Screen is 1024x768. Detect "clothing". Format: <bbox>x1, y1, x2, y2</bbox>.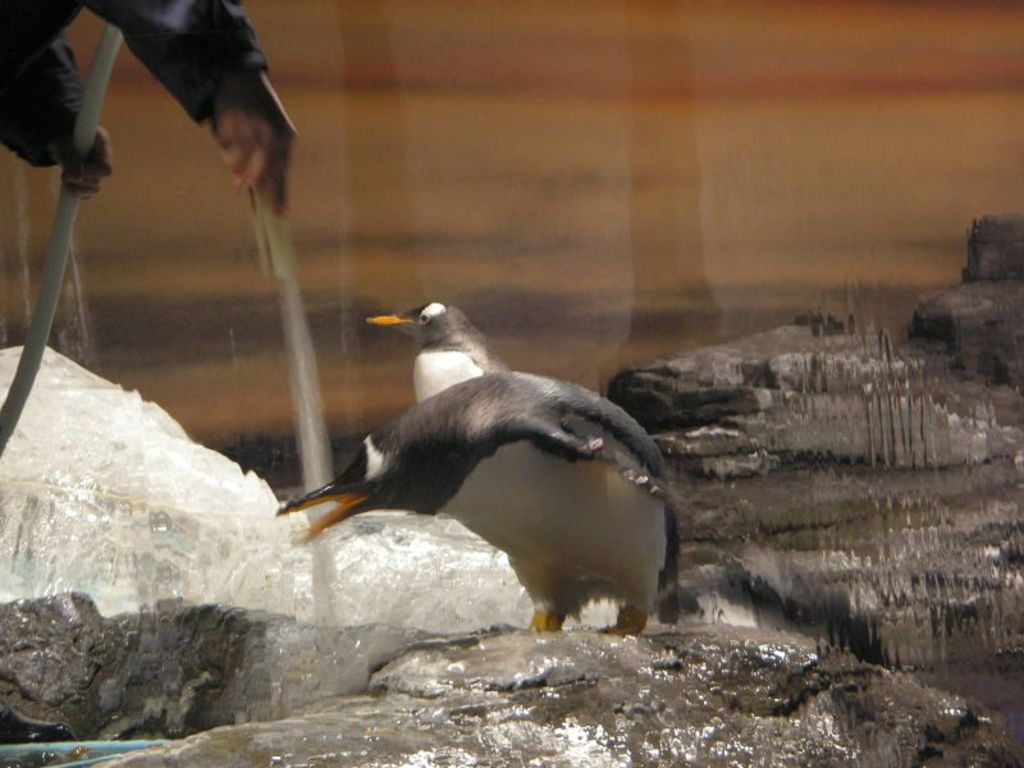
<bbox>0, 0, 264, 169</bbox>.
